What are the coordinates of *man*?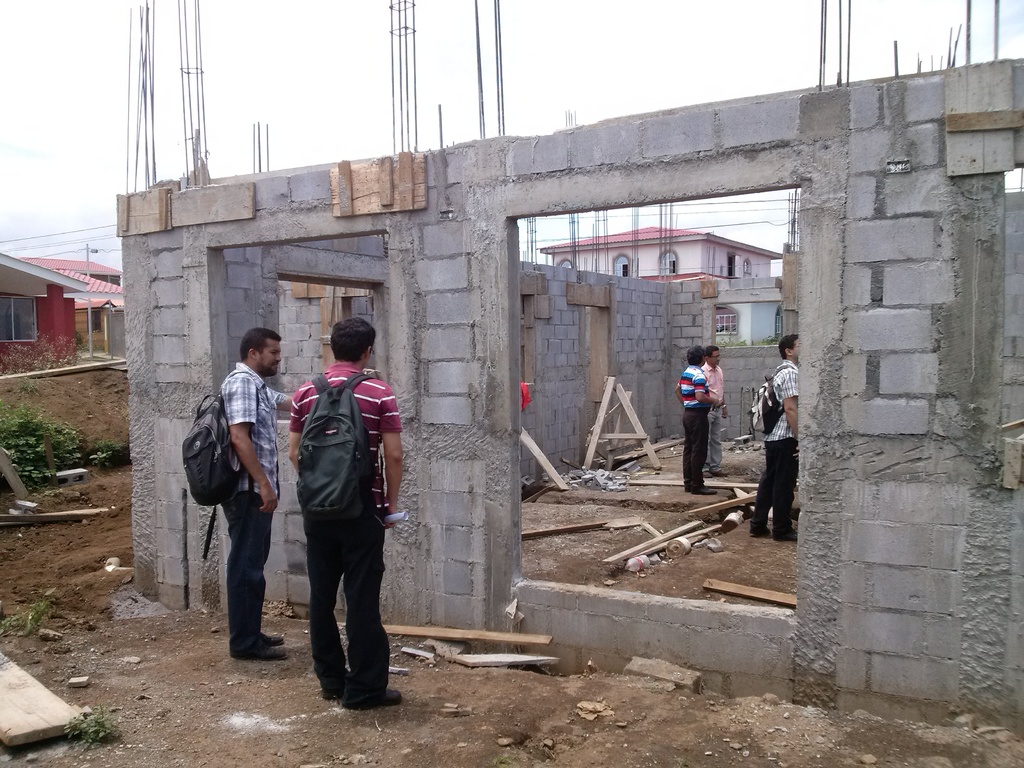
{"x1": 269, "y1": 319, "x2": 401, "y2": 714}.
